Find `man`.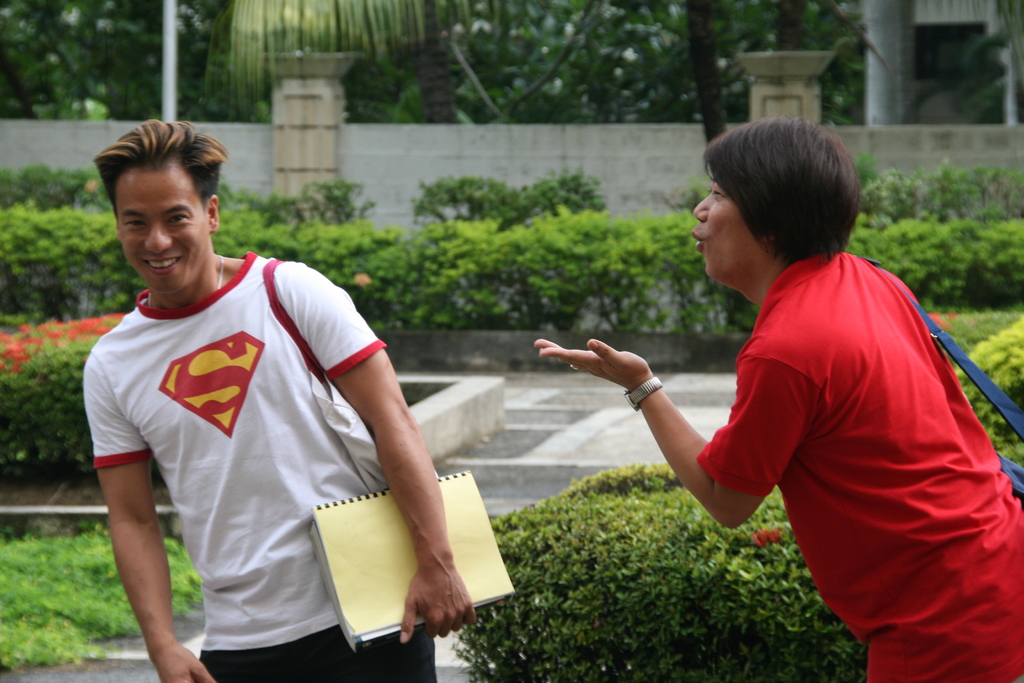
box=[64, 90, 483, 682].
